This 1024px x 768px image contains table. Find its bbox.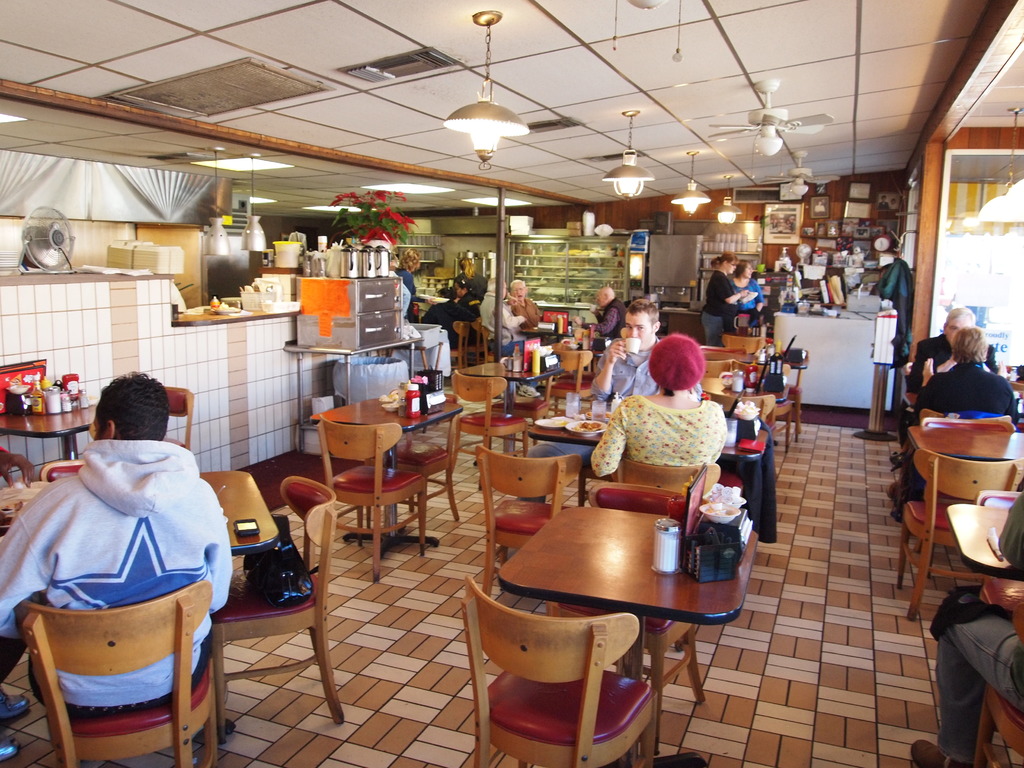
detection(891, 423, 1023, 574).
